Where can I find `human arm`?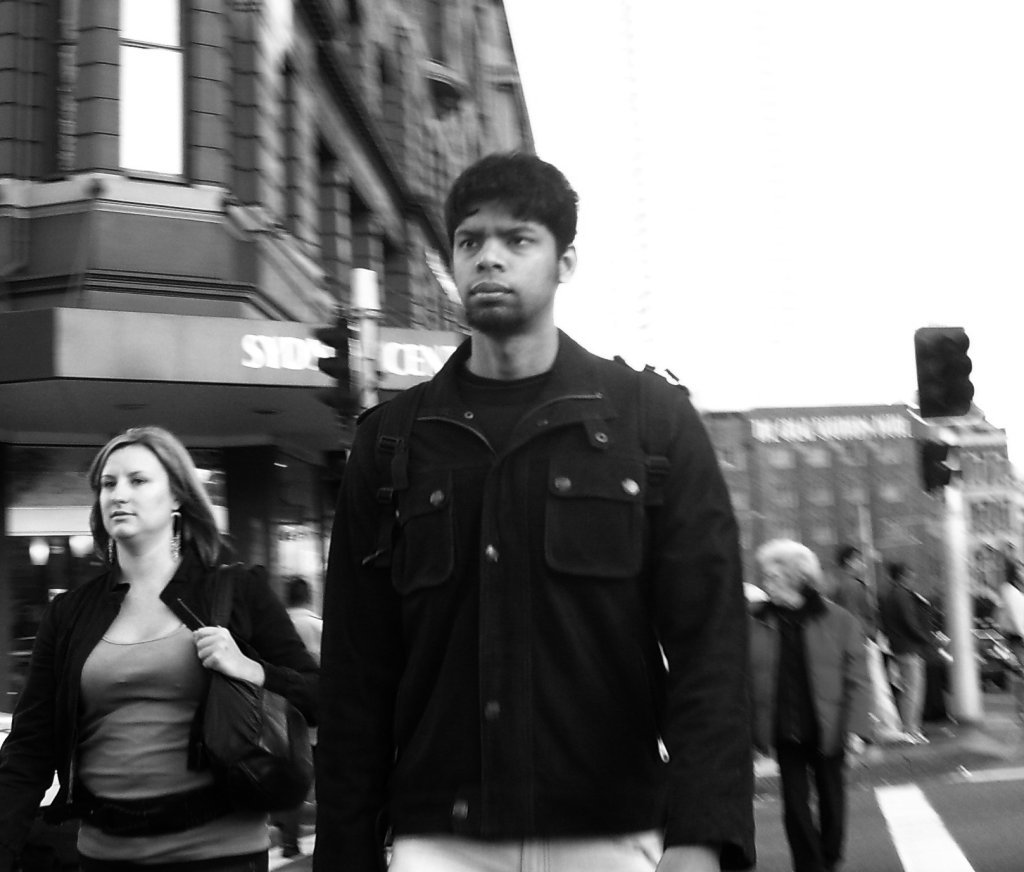
You can find it at box(897, 584, 946, 648).
